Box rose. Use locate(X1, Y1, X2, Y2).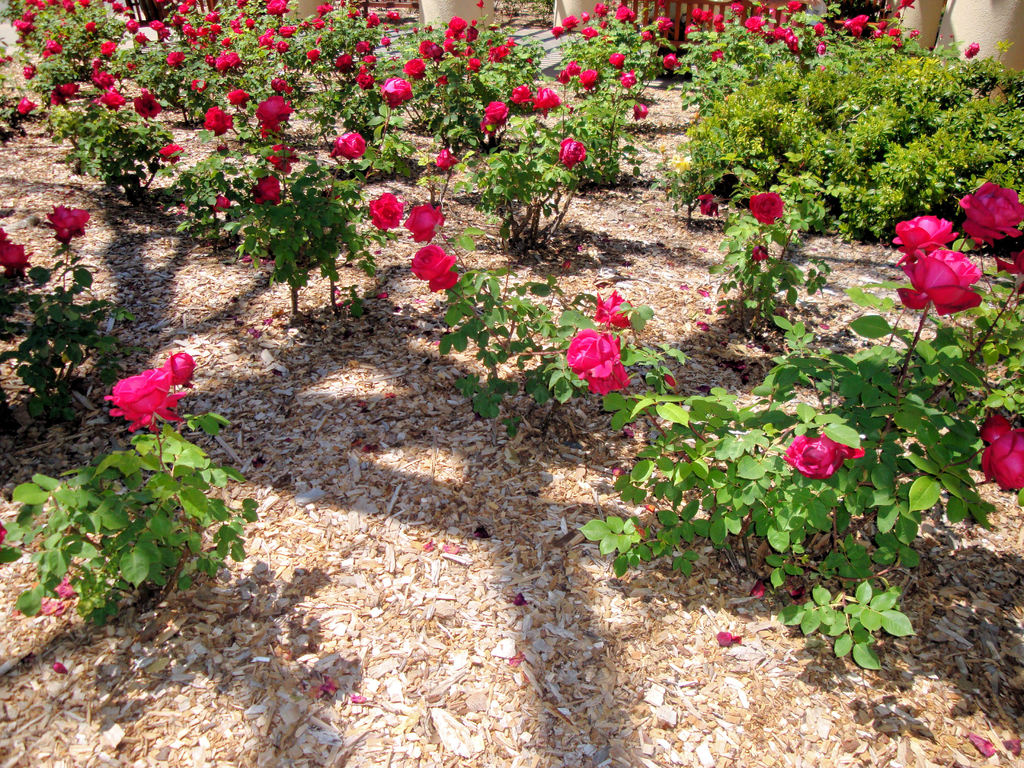
locate(747, 190, 787, 225).
